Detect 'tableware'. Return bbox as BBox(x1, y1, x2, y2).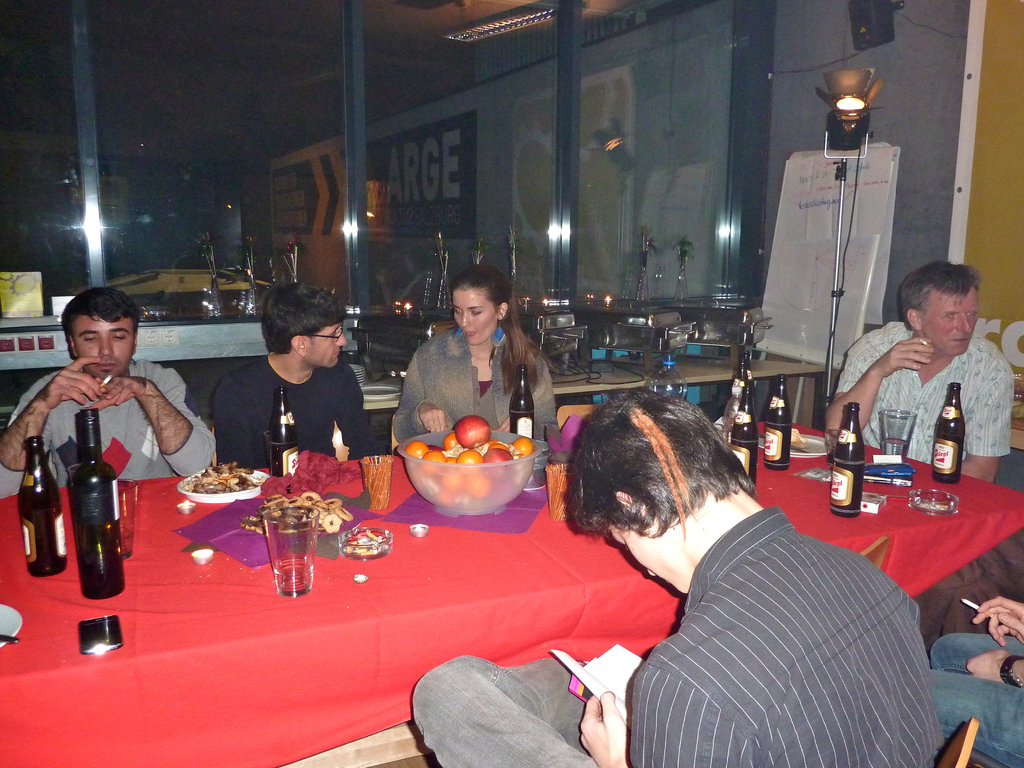
BBox(912, 485, 956, 515).
